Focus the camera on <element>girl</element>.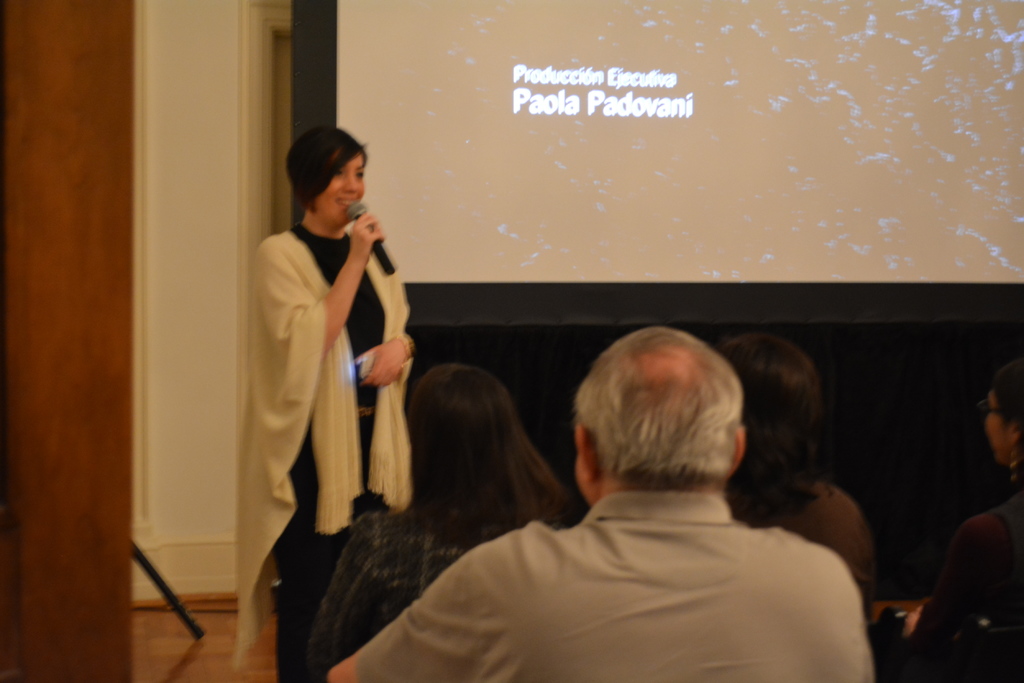
Focus region: <bbox>291, 359, 580, 679</bbox>.
